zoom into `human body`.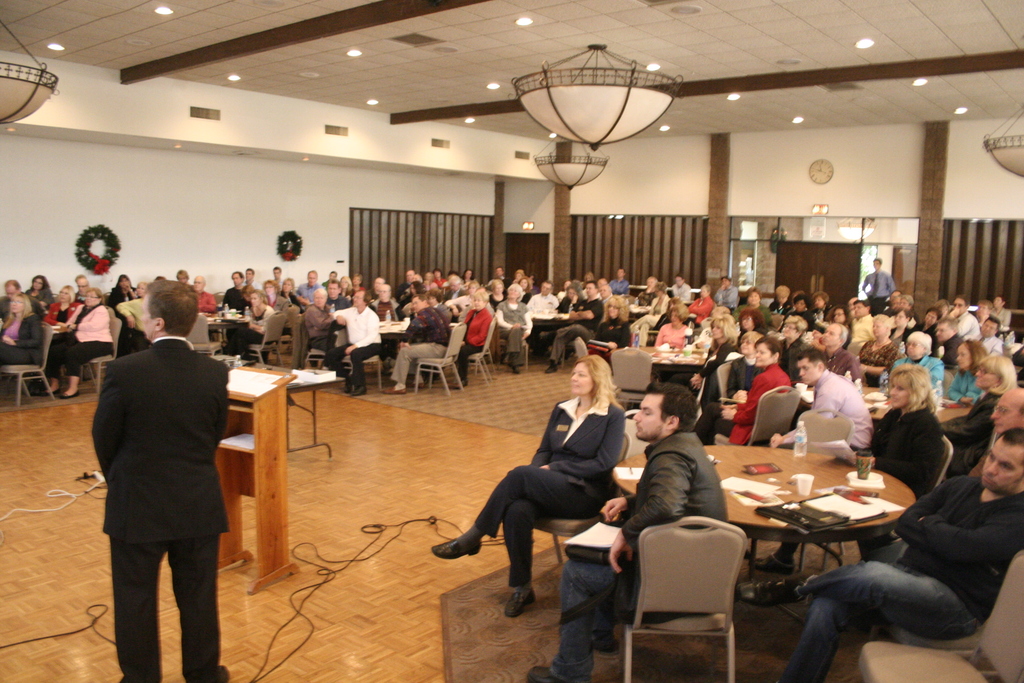
Zoom target: pyautogui.locateOnScreen(862, 358, 945, 490).
